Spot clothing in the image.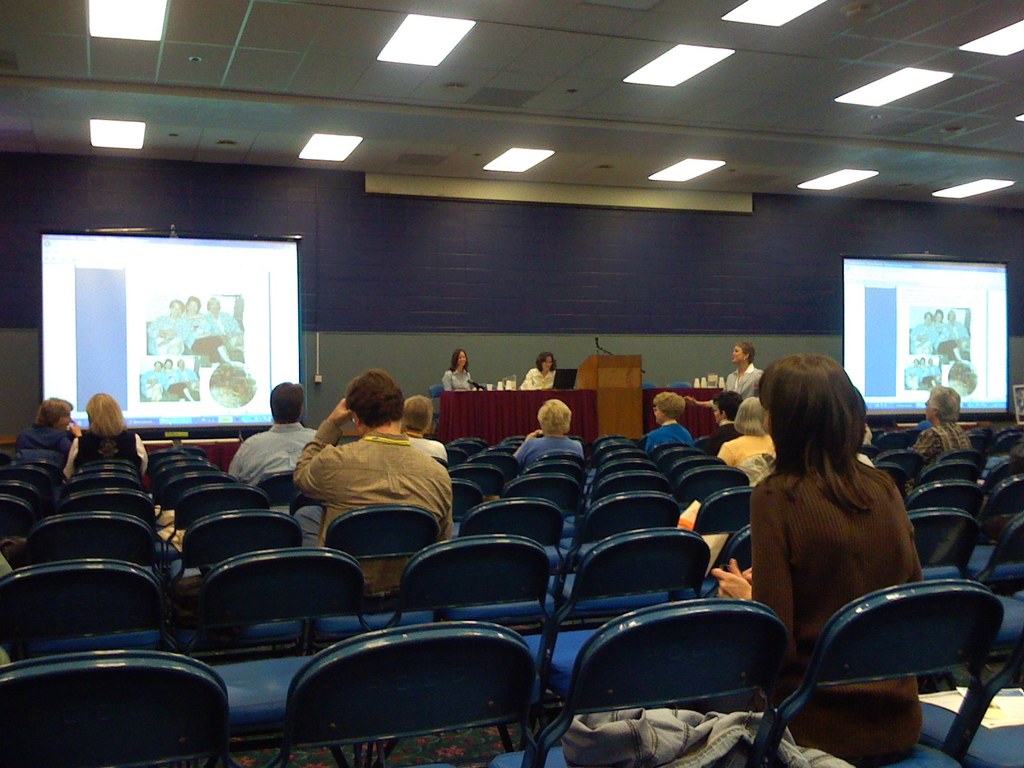
clothing found at box(510, 433, 586, 473).
